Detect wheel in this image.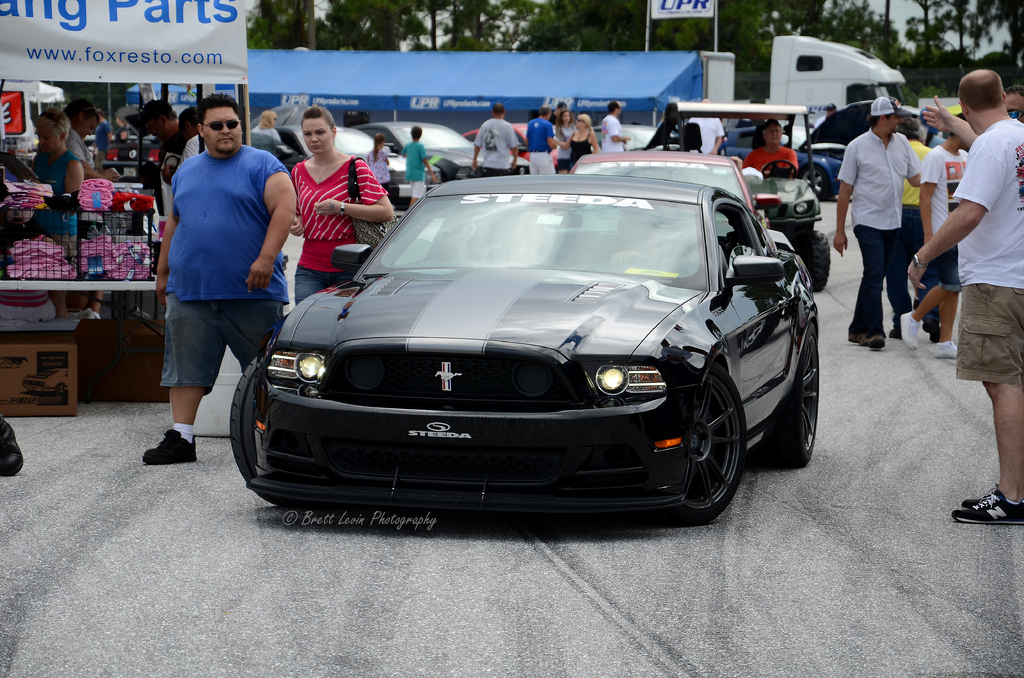
Detection: region(476, 243, 534, 266).
